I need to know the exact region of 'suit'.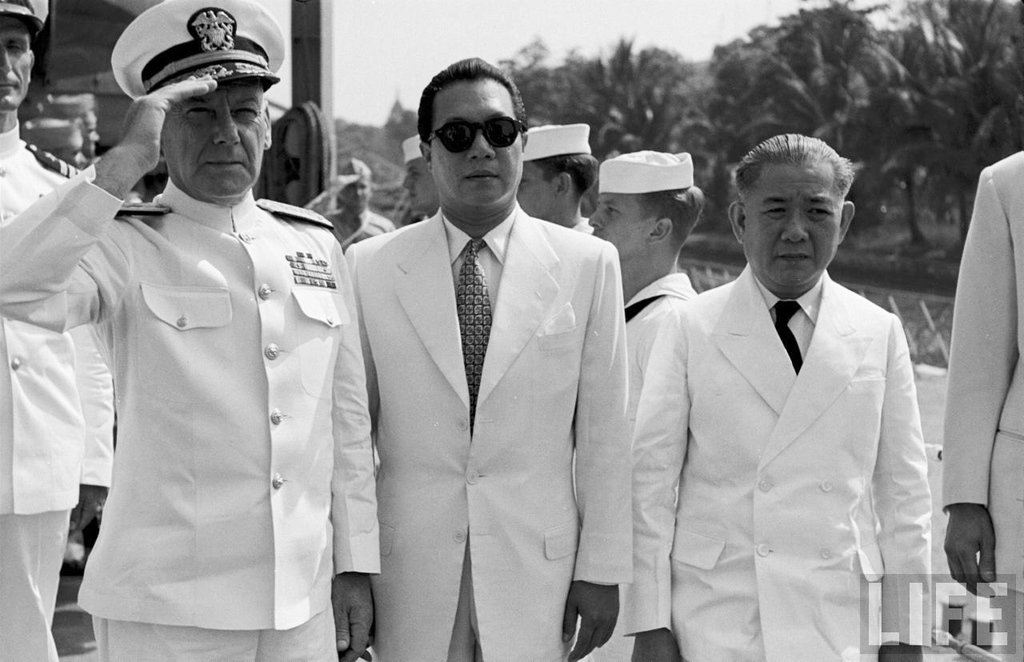
Region: (342, 211, 631, 661).
